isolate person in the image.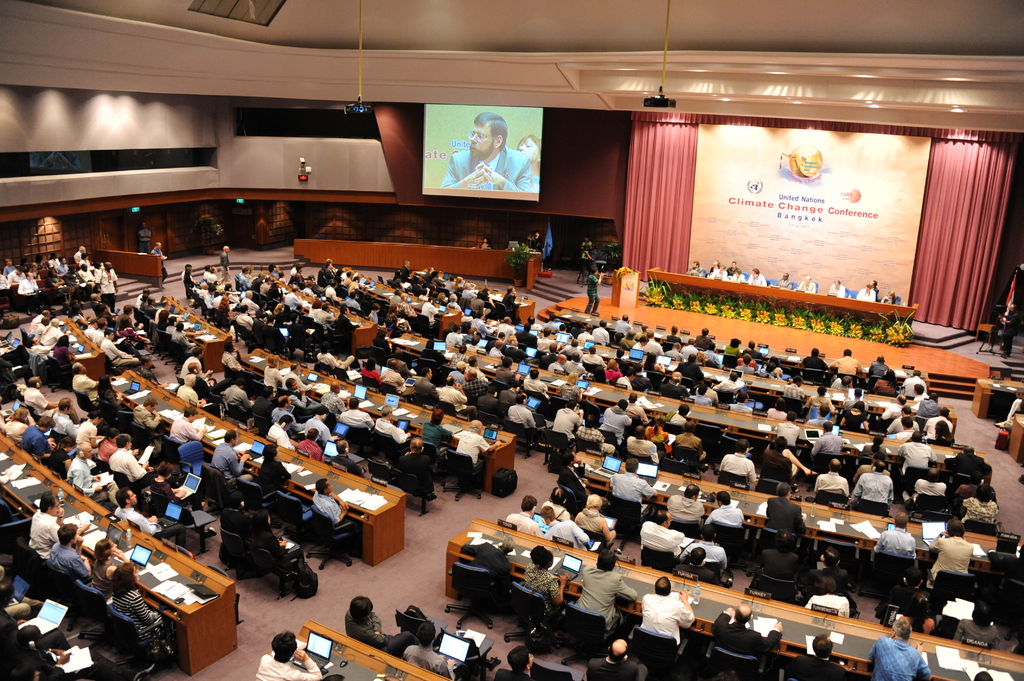
Isolated region: (x1=453, y1=273, x2=465, y2=291).
